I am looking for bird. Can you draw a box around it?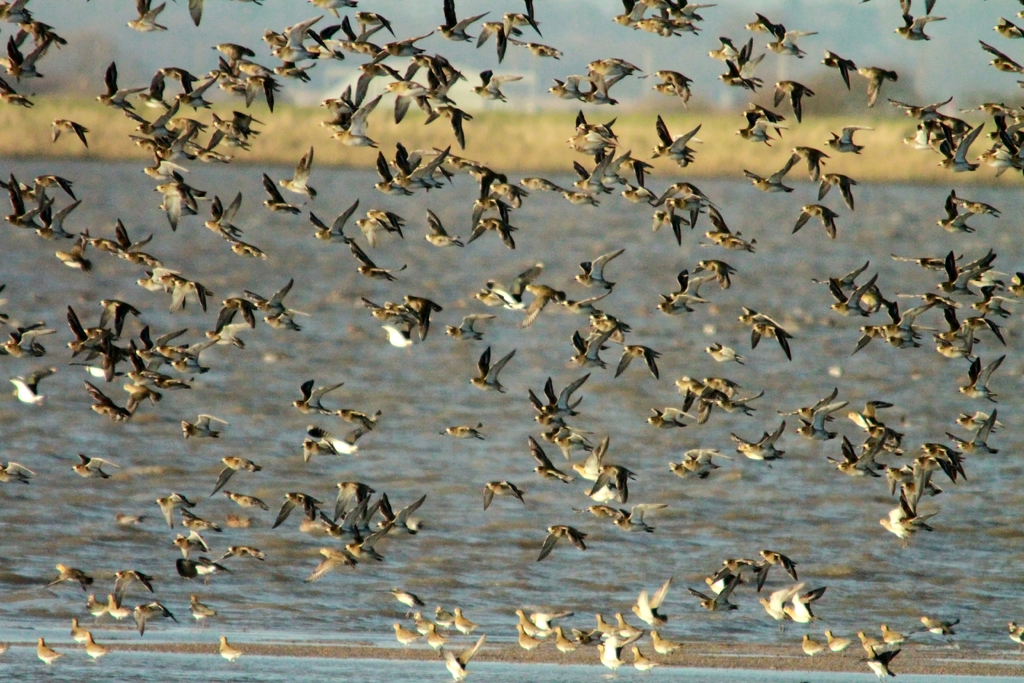
Sure, the bounding box is [823,624,863,654].
